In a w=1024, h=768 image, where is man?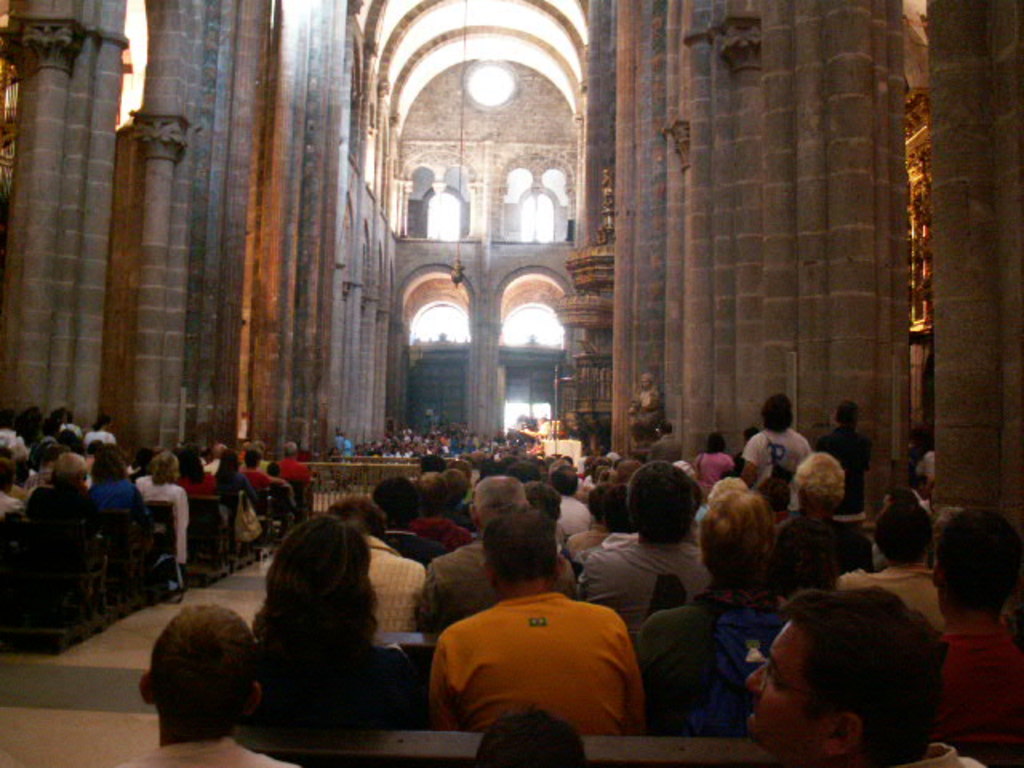
box=[470, 702, 582, 766].
